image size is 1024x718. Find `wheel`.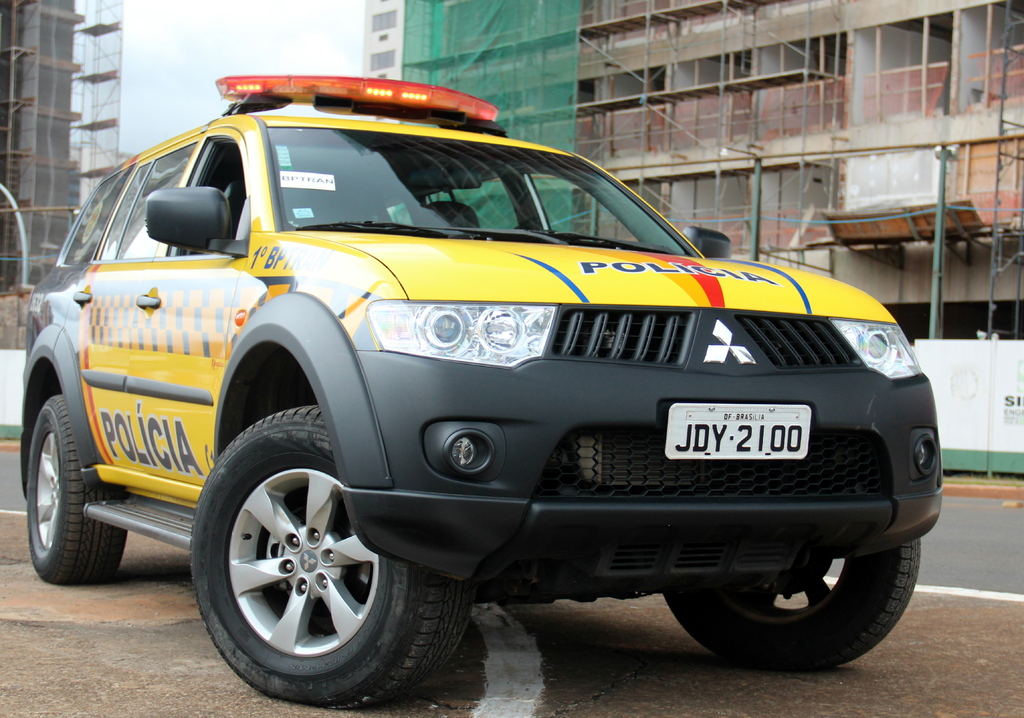
24:393:127:585.
